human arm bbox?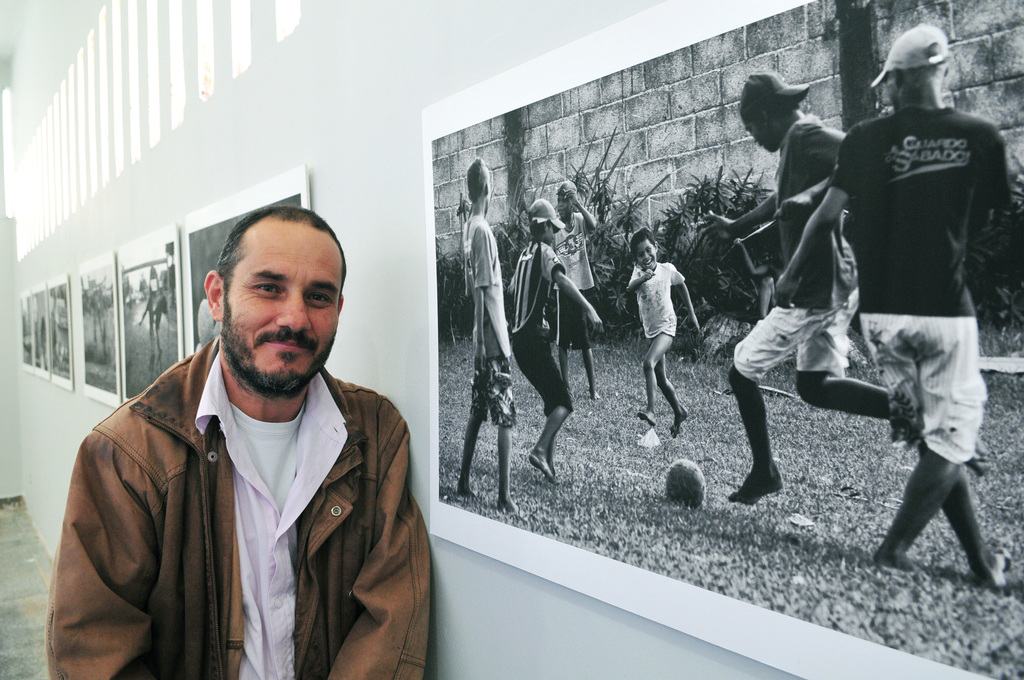
Rect(547, 283, 556, 298)
